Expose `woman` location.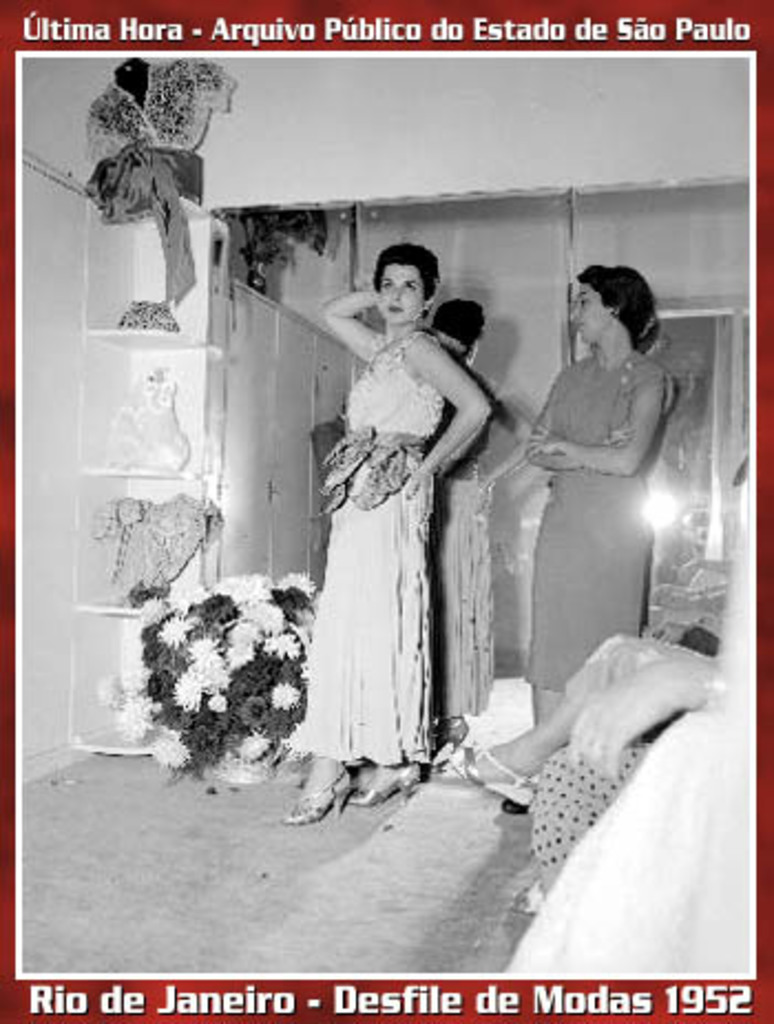
Exposed at box=[522, 263, 674, 721].
